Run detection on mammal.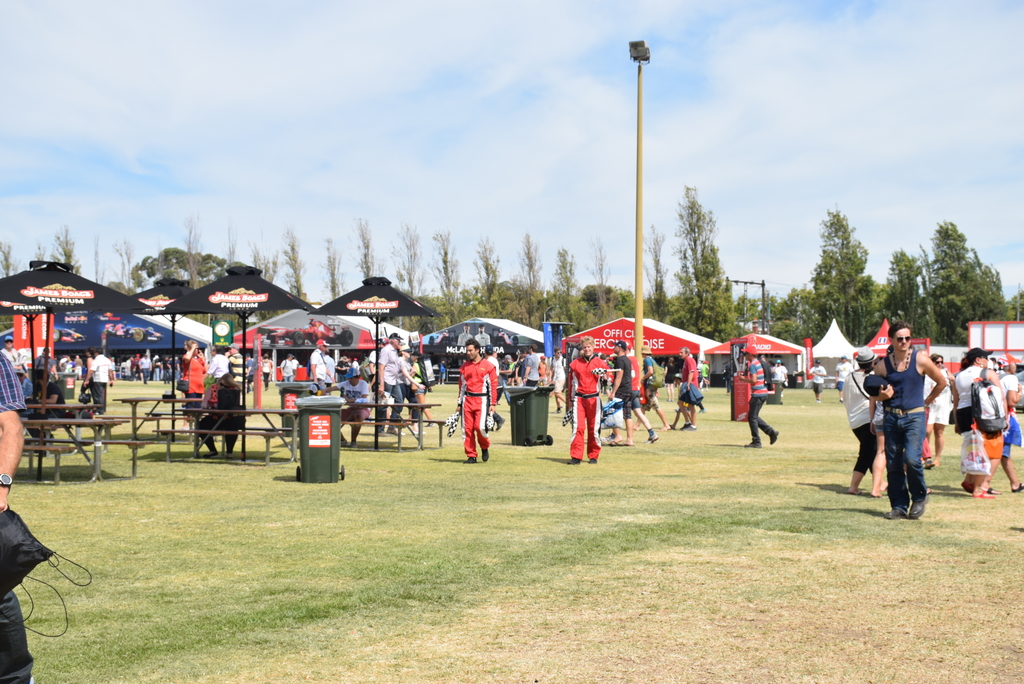
Result: region(374, 331, 403, 432).
